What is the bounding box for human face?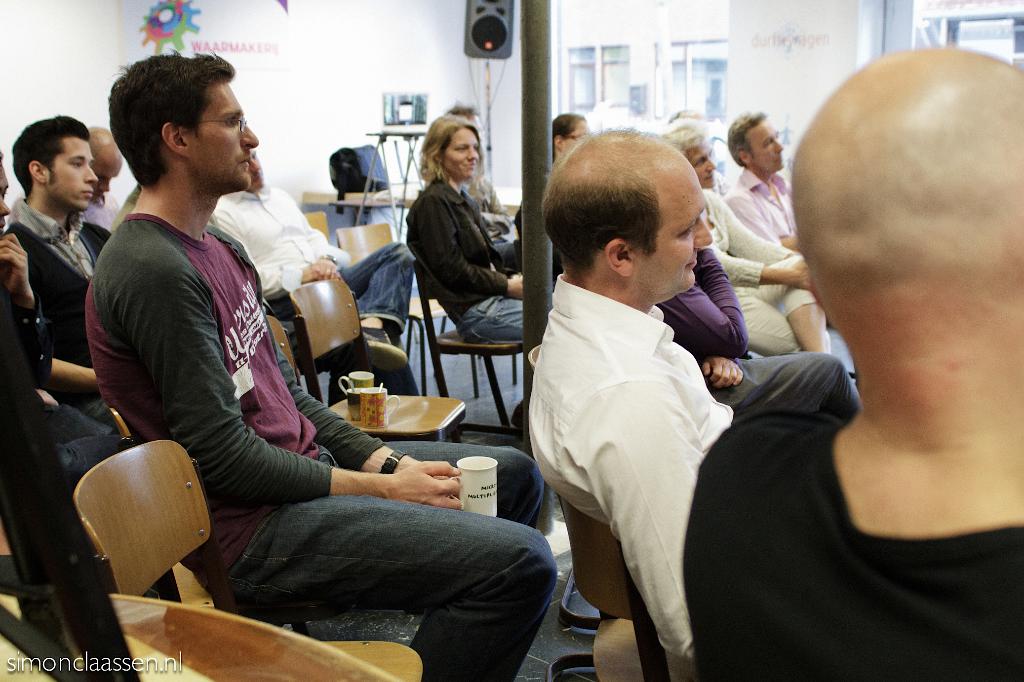
bbox=[685, 141, 716, 186].
